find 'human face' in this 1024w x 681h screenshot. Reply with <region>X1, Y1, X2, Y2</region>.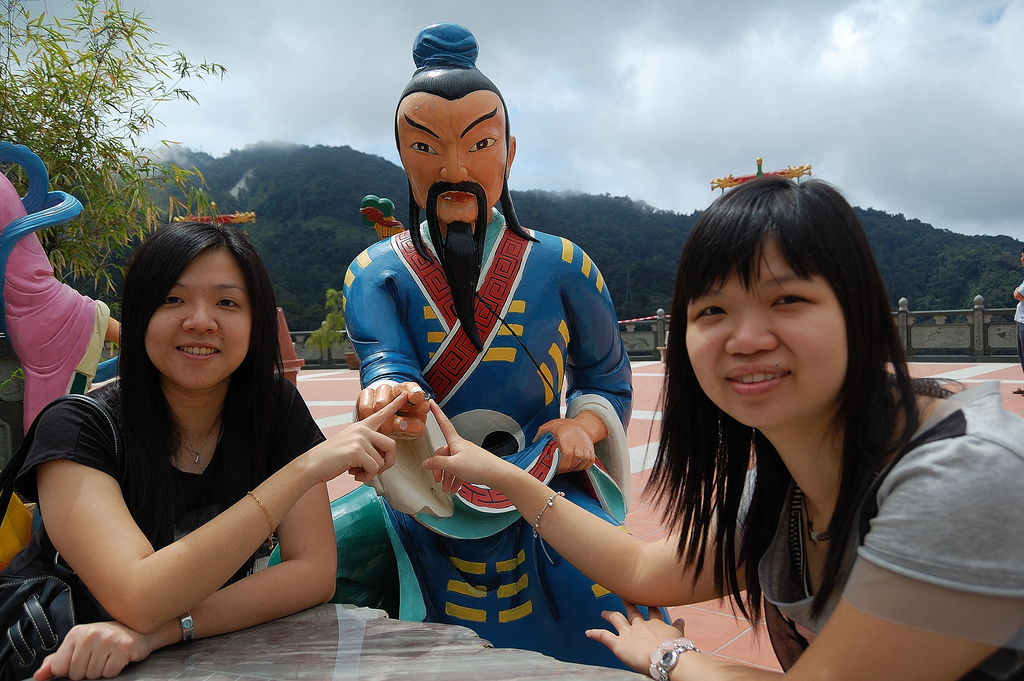
<region>394, 90, 511, 221</region>.
